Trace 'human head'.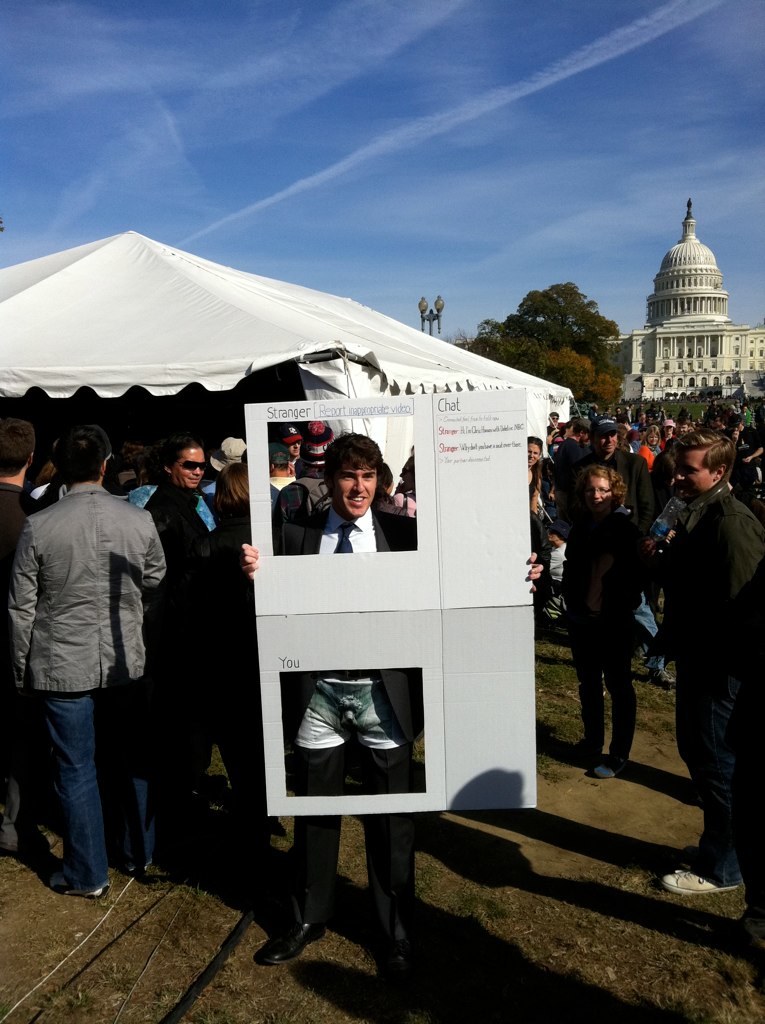
Traced to bbox(0, 418, 36, 478).
